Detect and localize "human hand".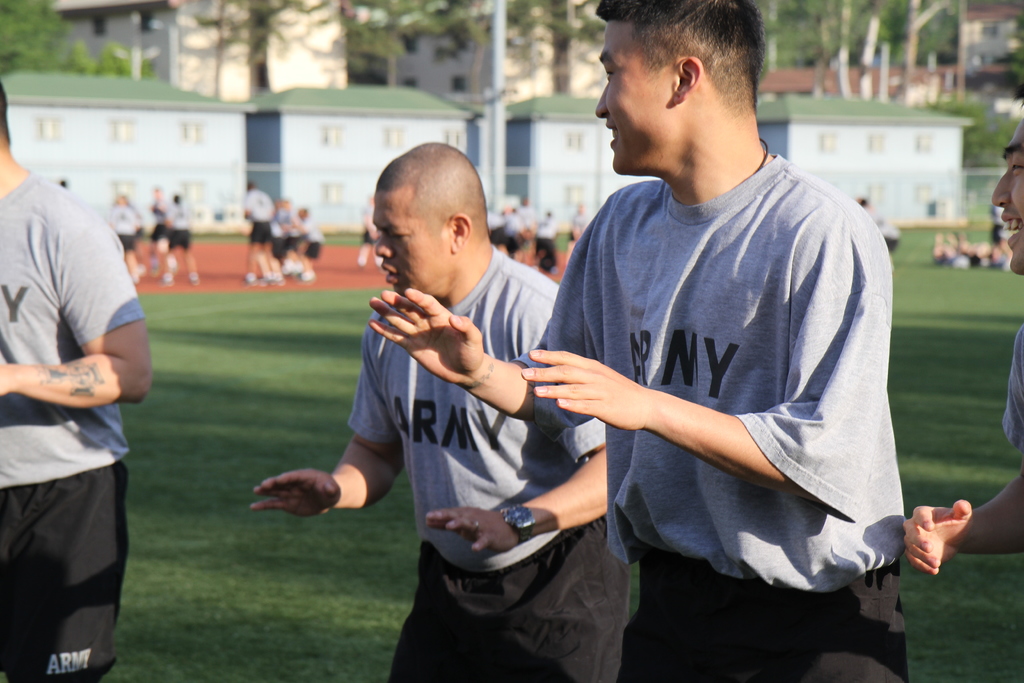
Localized at 426 505 518 550.
